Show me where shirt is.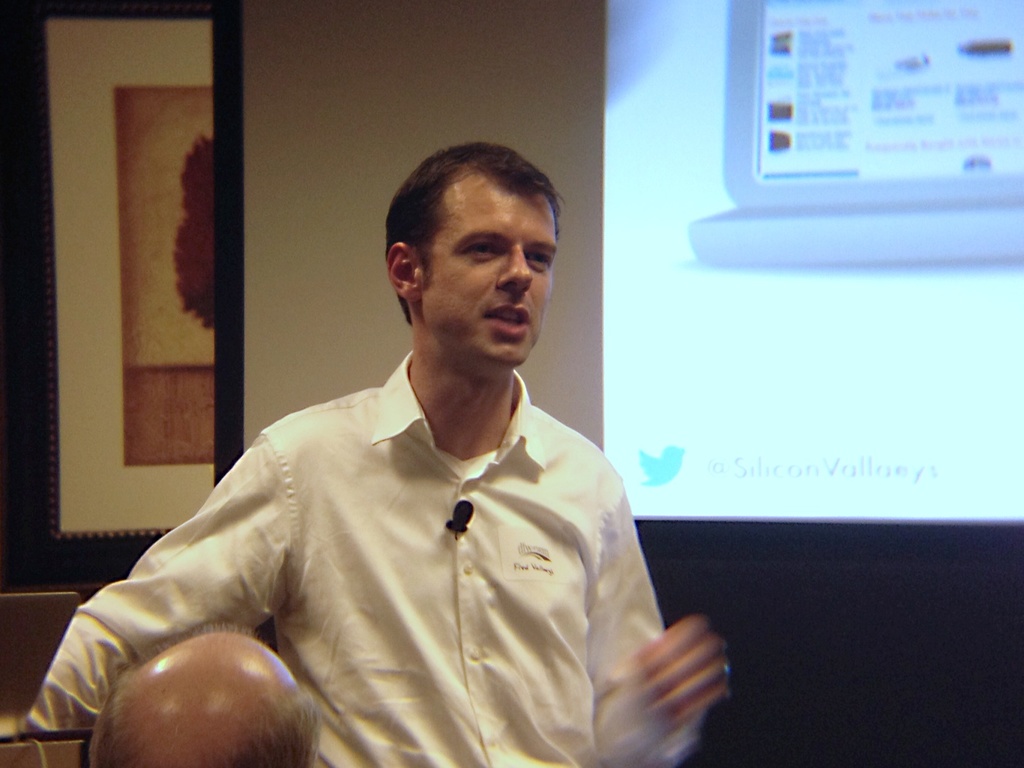
shirt is at <bbox>20, 348, 705, 765</bbox>.
